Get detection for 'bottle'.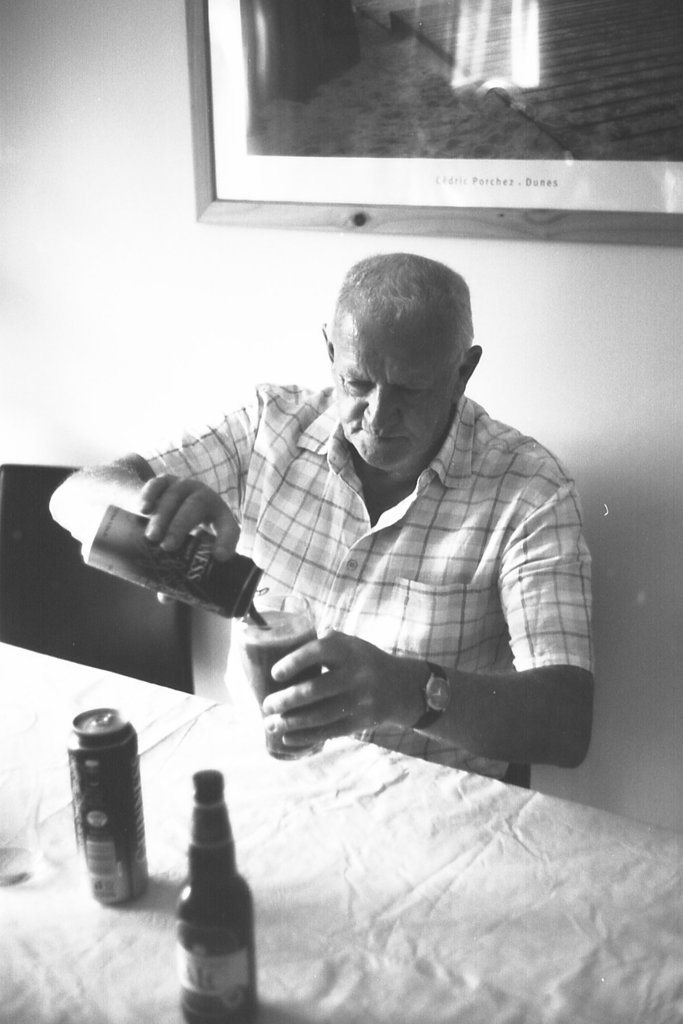
Detection: select_region(167, 772, 261, 1009).
